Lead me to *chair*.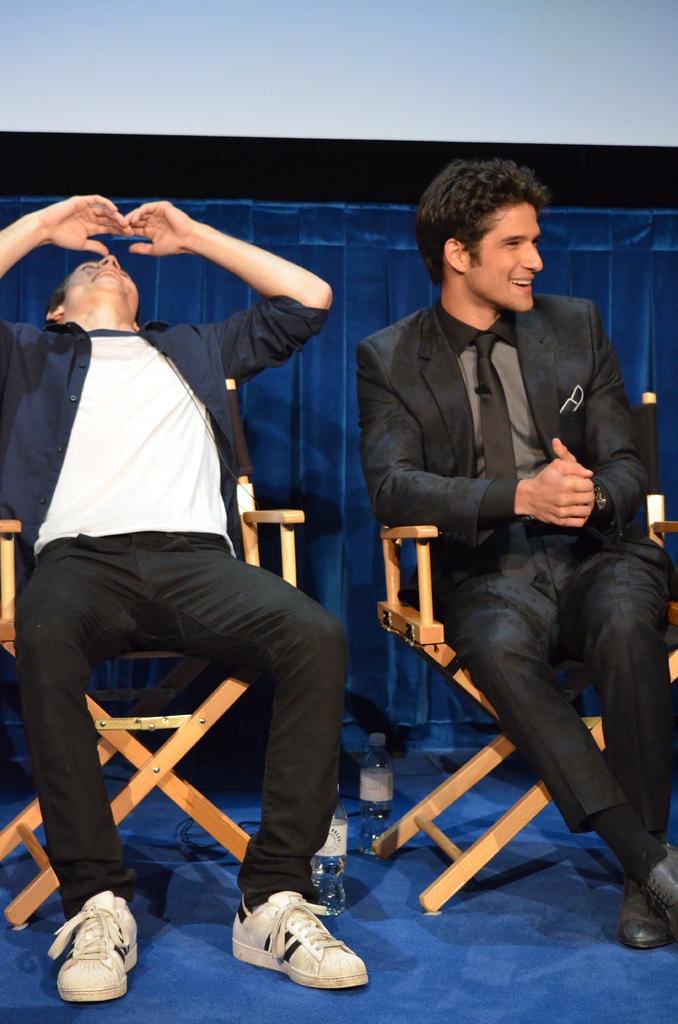
Lead to {"left": 0, "top": 475, "right": 309, "bottom": 929}.
